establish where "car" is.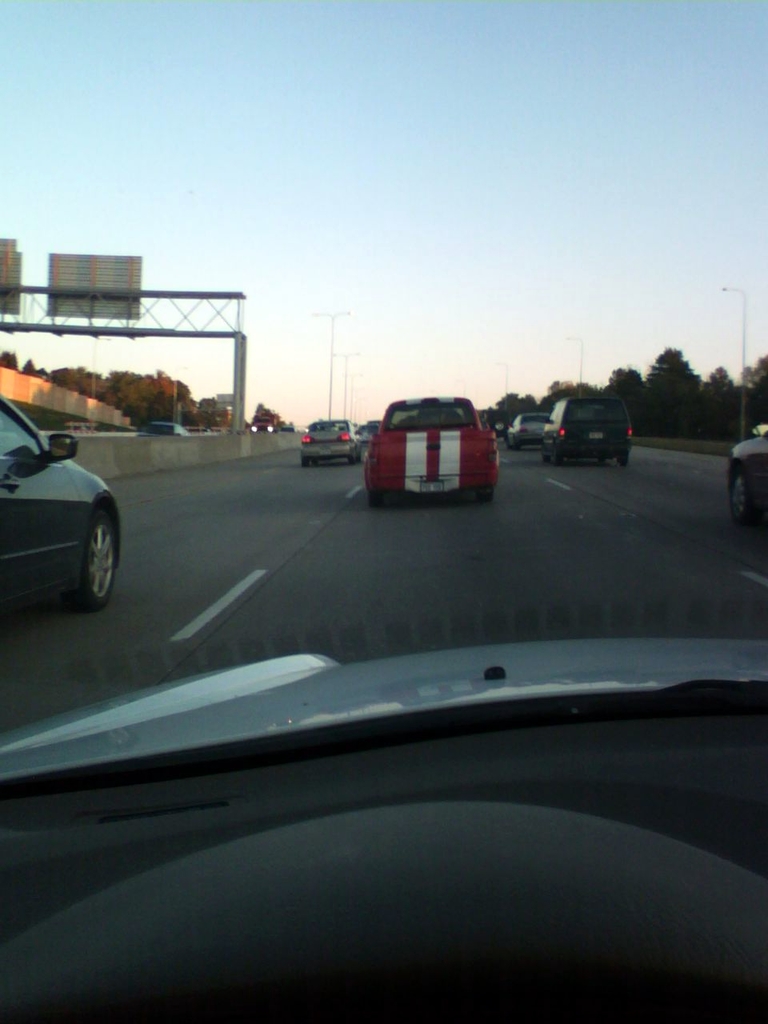
Established at (0,0,767,1023).
